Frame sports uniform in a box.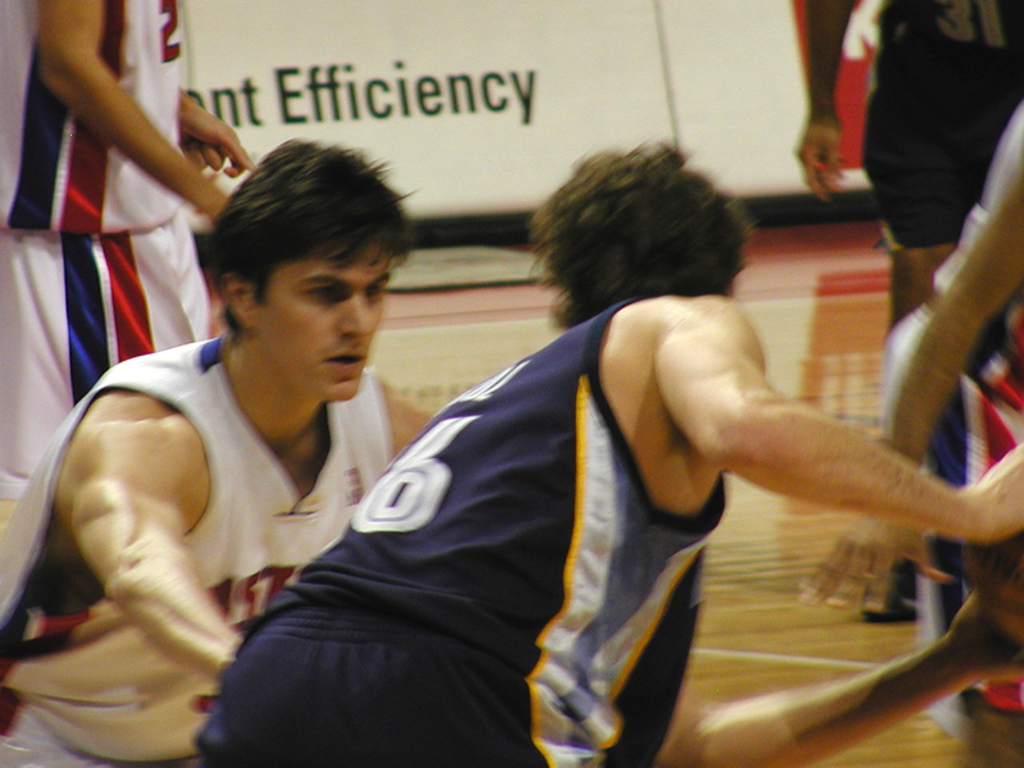
detection(856, 0, 1023, 265).
